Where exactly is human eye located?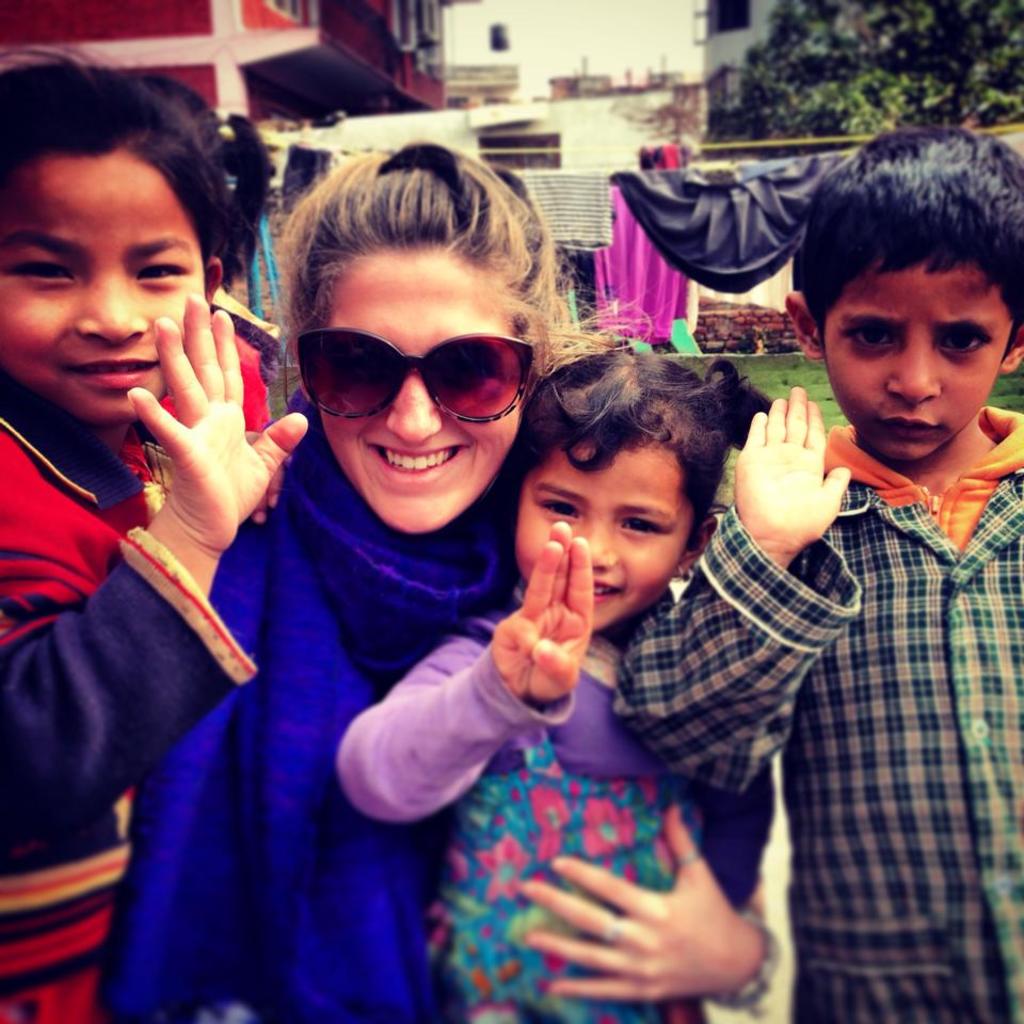
Its bounding box is x1=938, y1=331, x2=988, y2=356.
